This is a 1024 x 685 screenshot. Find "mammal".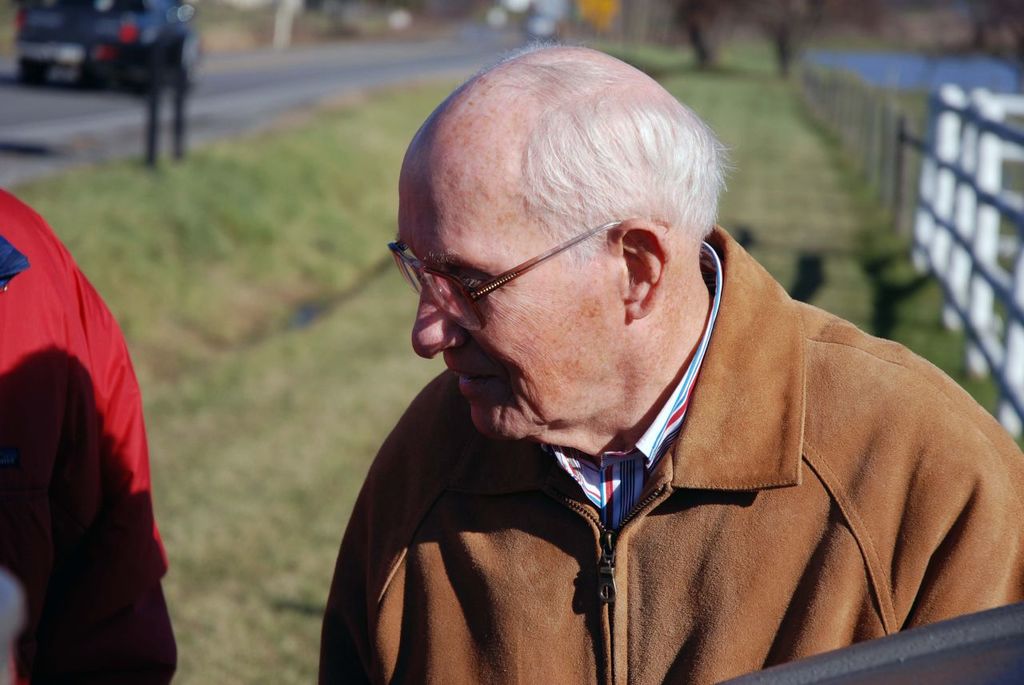
Bounding box: detection(0, 181, 179, 684).
